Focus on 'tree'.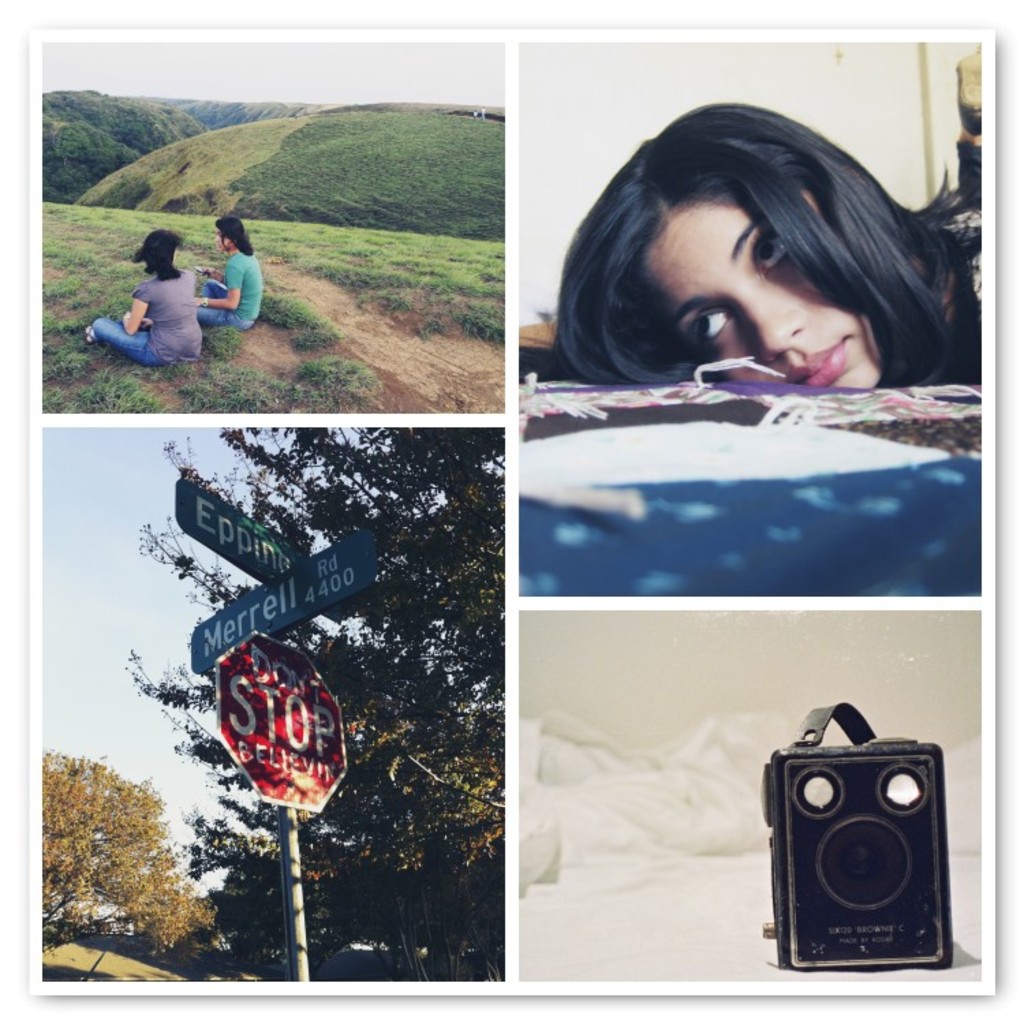
Focused at left=37, top=752, right=210, bottom=973.
